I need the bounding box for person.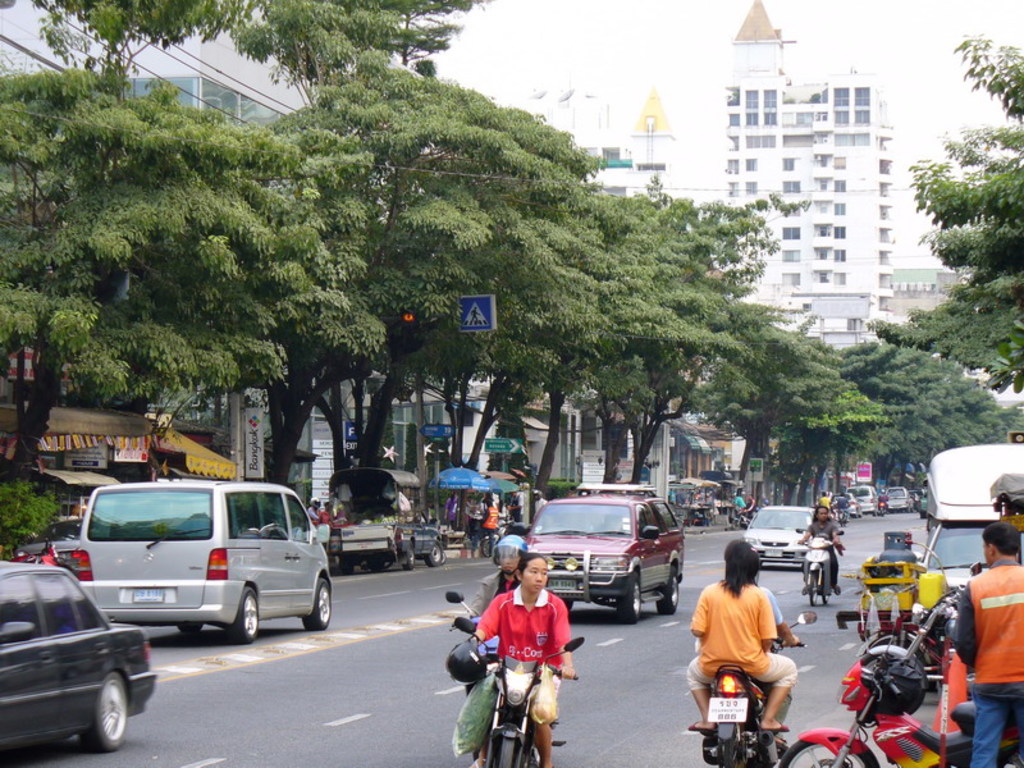
Here it is: 833:492:851:522.
